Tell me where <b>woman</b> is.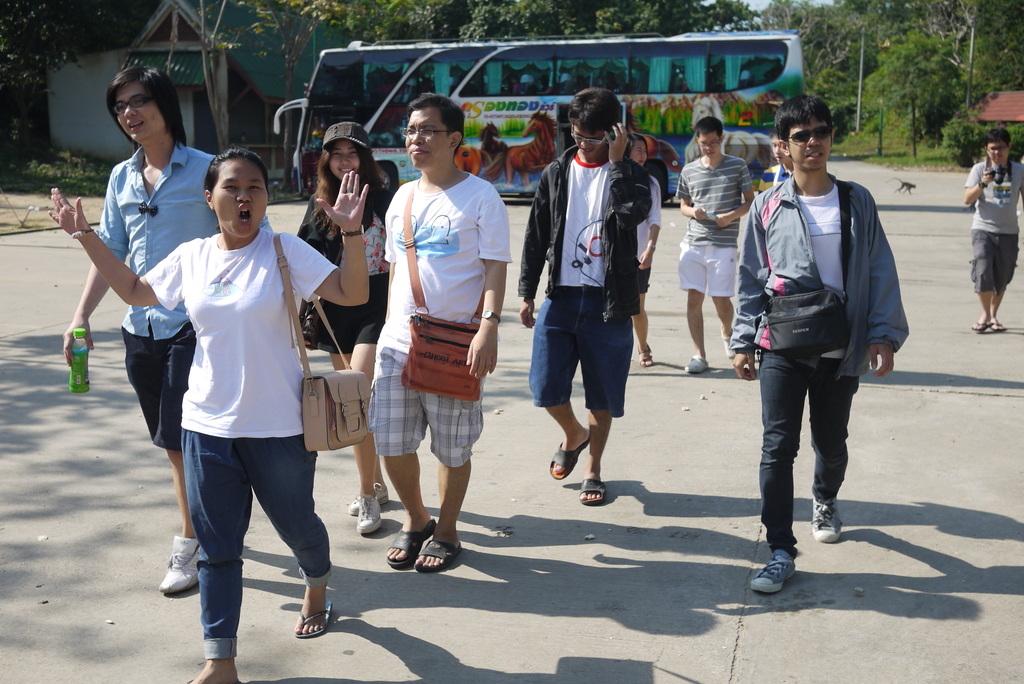
<b>woman</b> is at <box>292,118,408,524</box>.
